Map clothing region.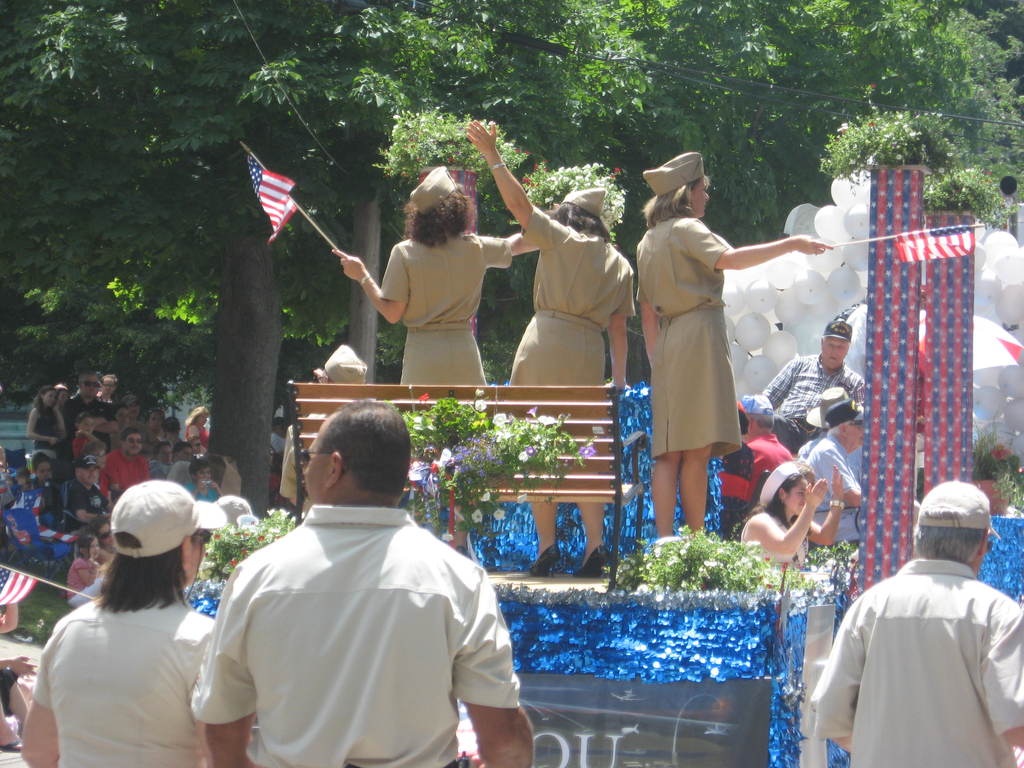
Mapped to box=[165, 458, 191, 485].
